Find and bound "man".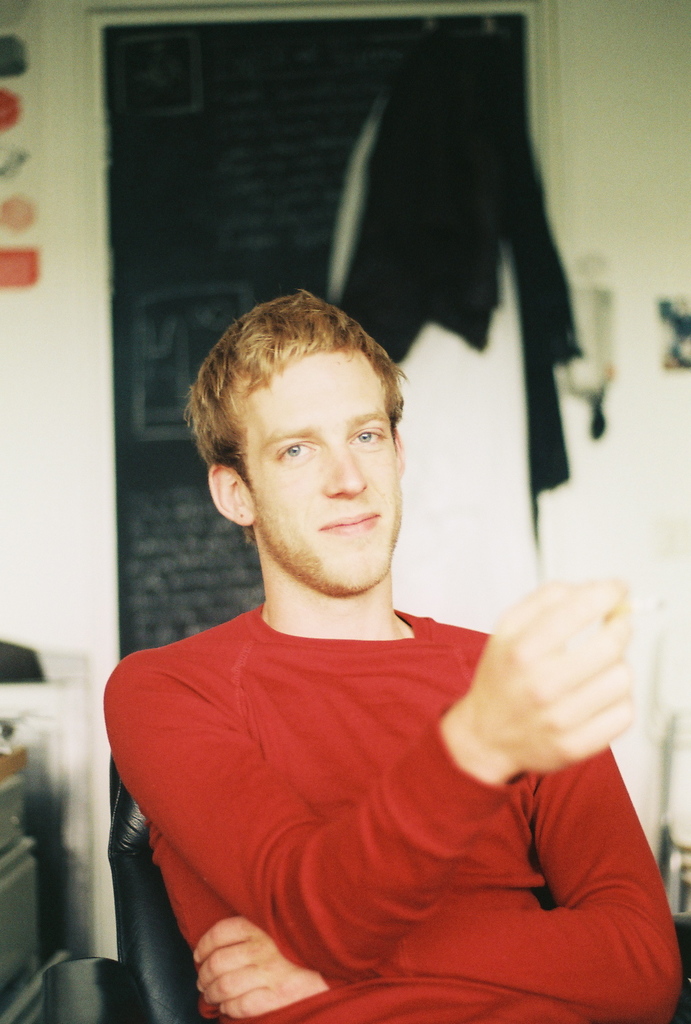
Bound: 89/255/613/1007.
